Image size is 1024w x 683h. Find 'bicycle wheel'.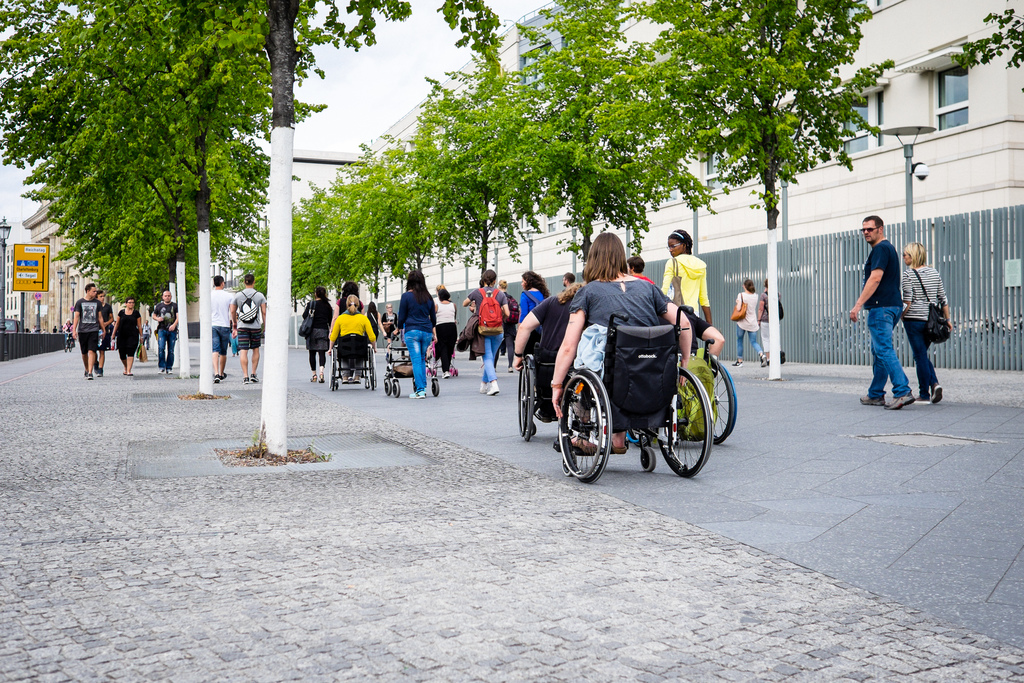
crop(70, 338, 72, 350).
